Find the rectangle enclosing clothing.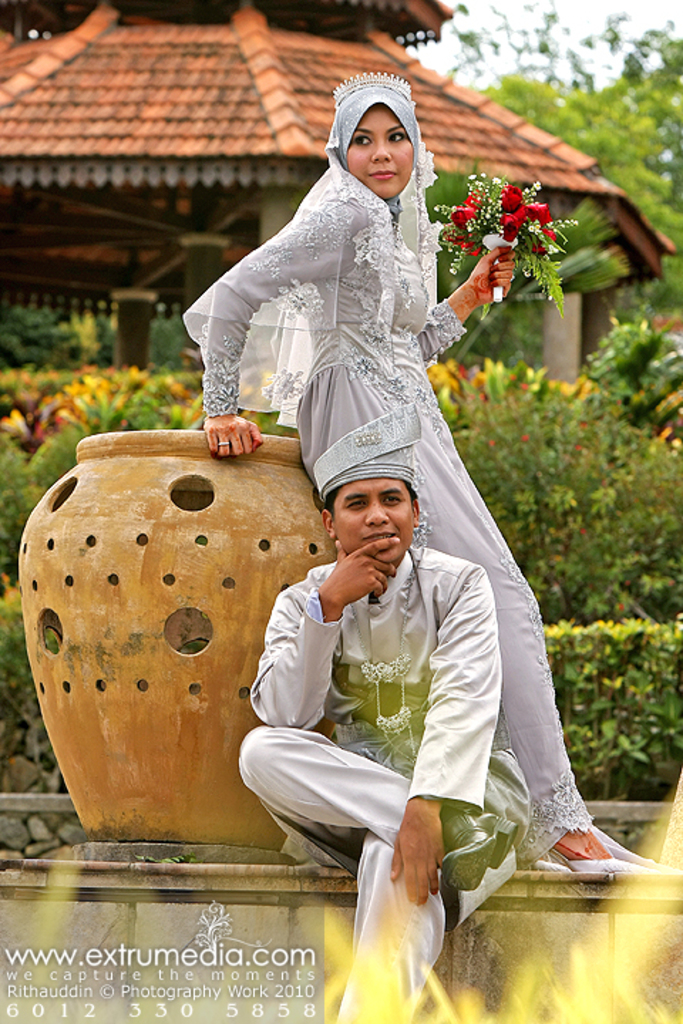
(x1=181, y1=71, x2=602, y2=846).
